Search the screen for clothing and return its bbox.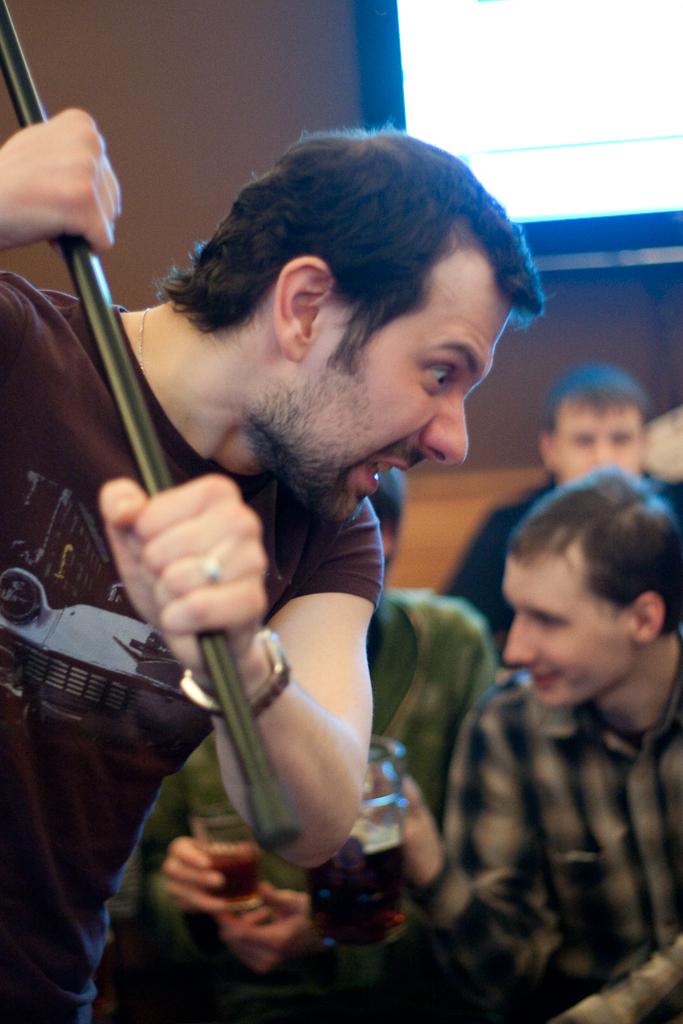
Found: 441, 469, 681, 663.
